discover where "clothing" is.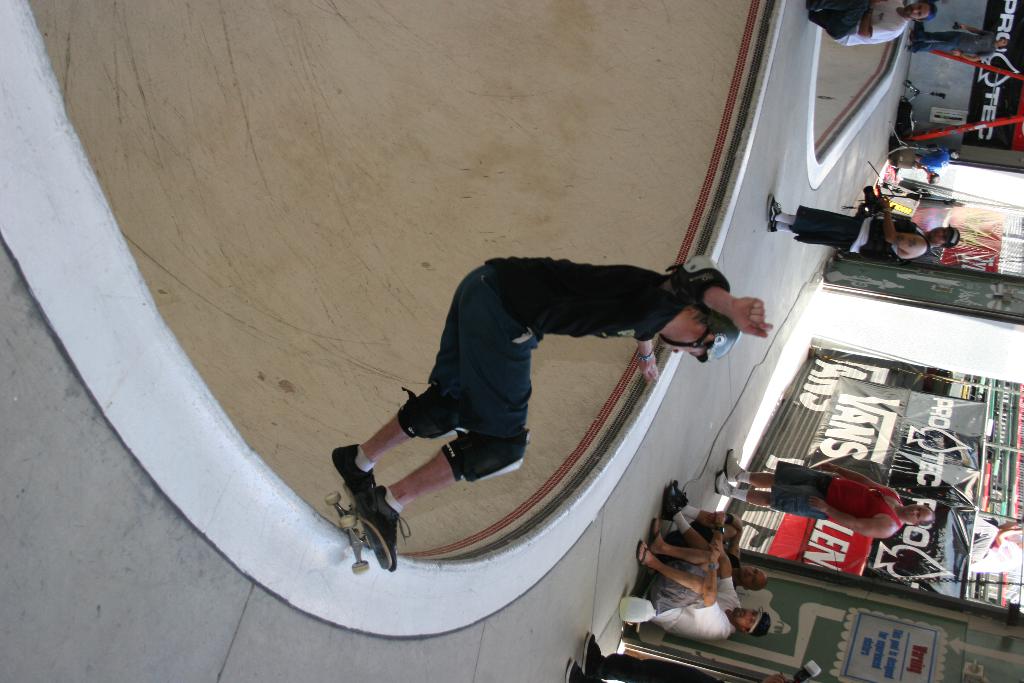
Discovered at bbox=(356, 216, 771, 468).
